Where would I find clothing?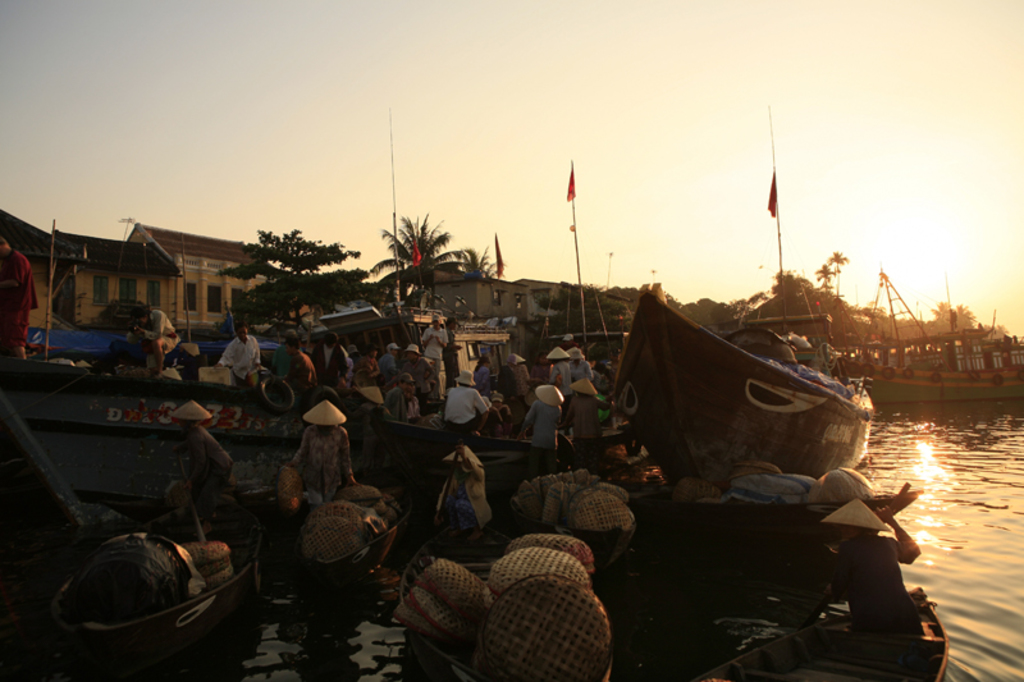
At (291, 345, 312, 381).
